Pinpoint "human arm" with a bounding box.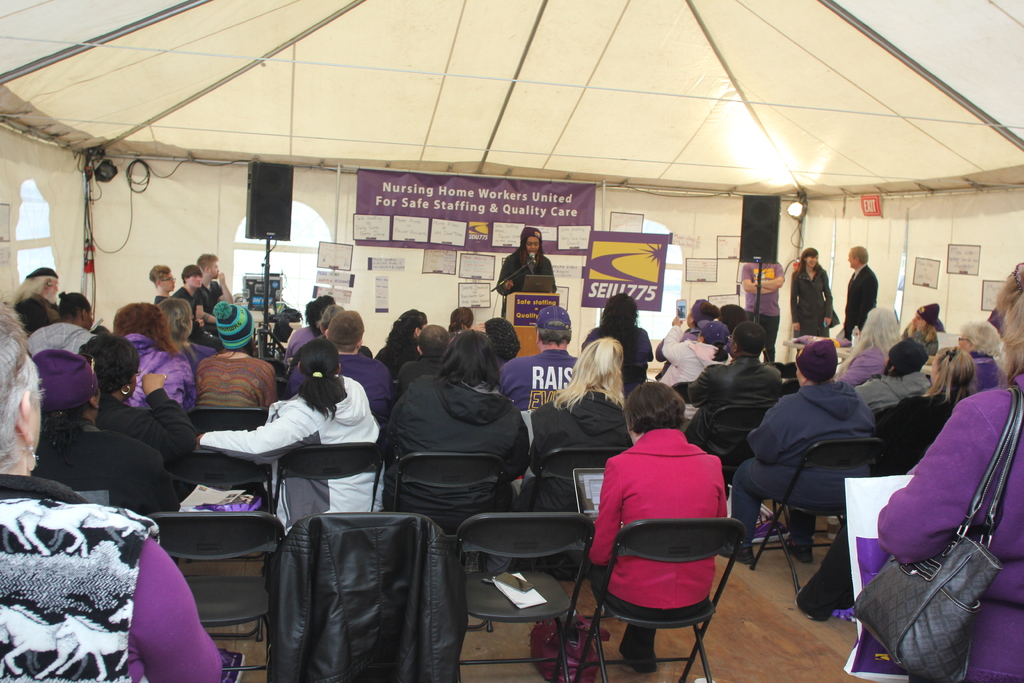
[194, 400, 307, 465].
